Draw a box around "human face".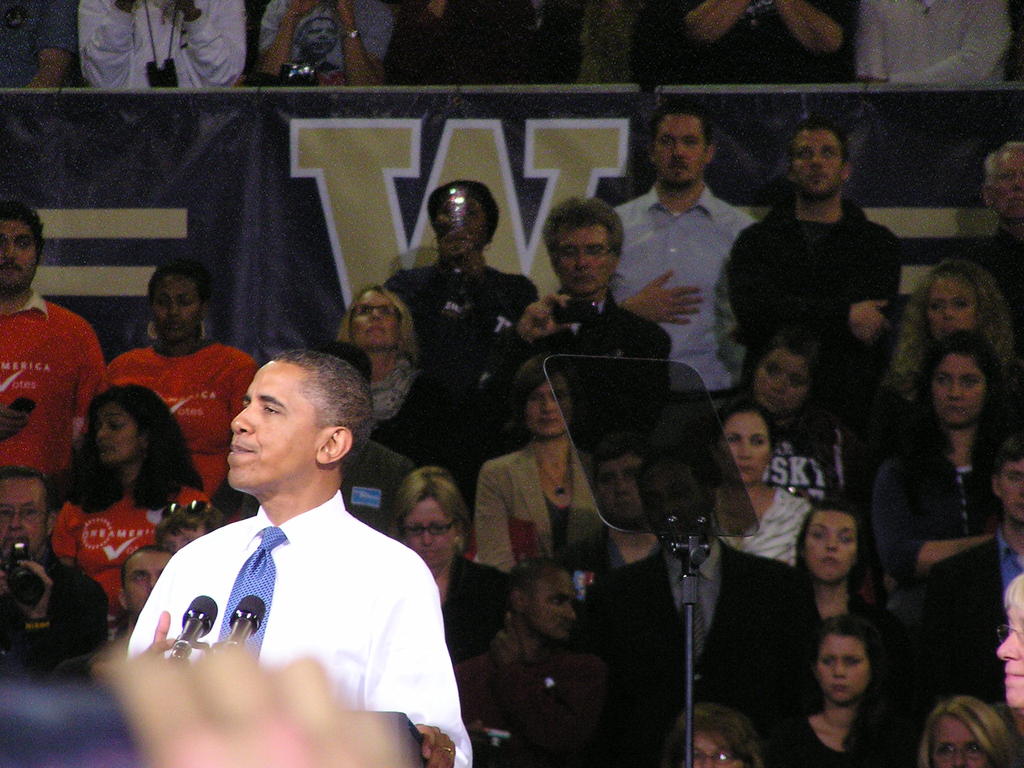
<region>128, 549, 166, 609</region>.
